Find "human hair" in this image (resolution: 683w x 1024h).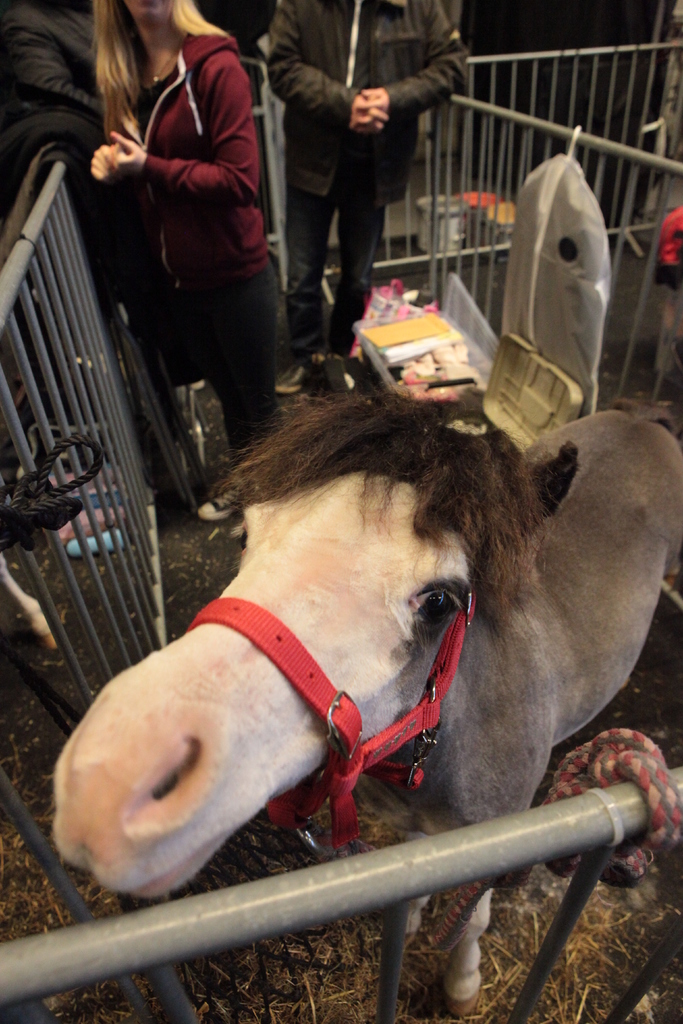
Rect(83, 0, 226, 152).
